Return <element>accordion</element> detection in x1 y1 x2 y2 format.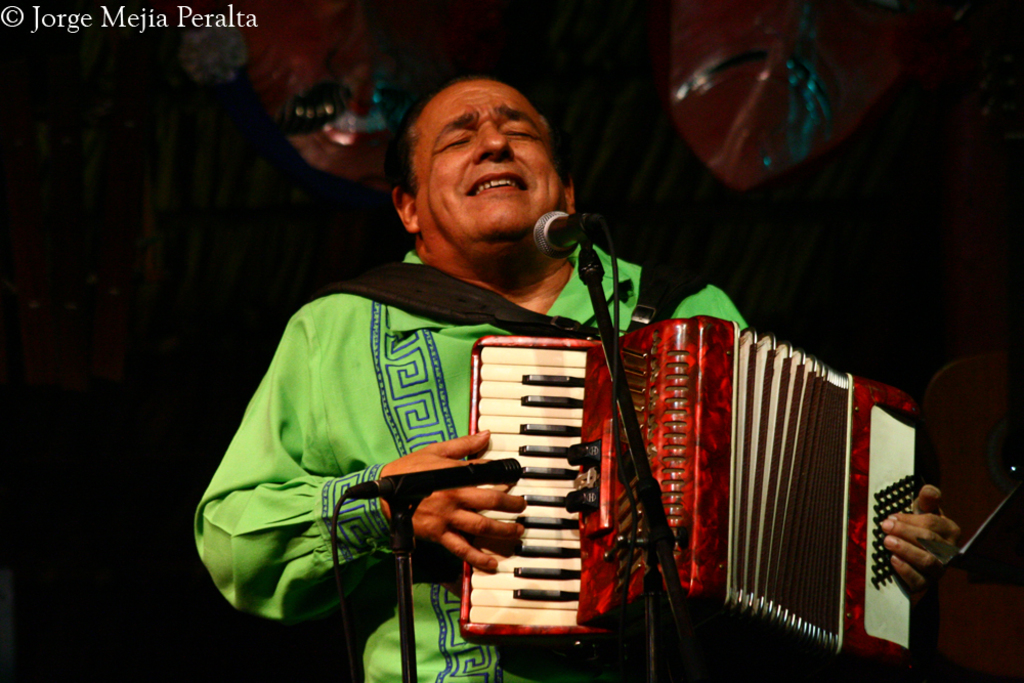
319 258 915 682.
